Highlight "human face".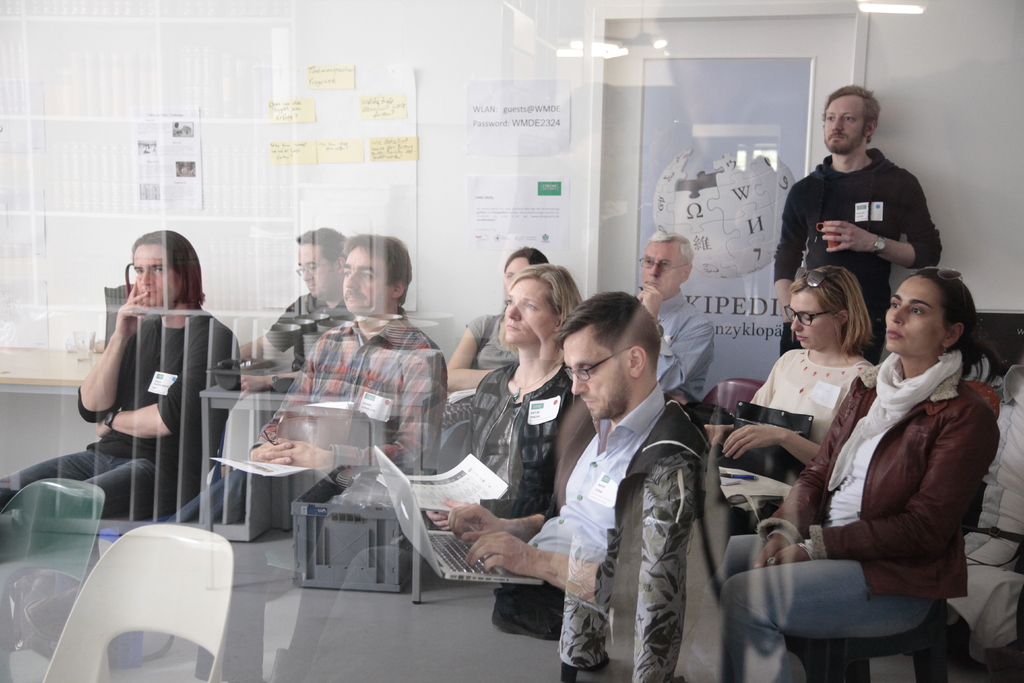
Highlighted region: detection(885, 278, 945, 358).
